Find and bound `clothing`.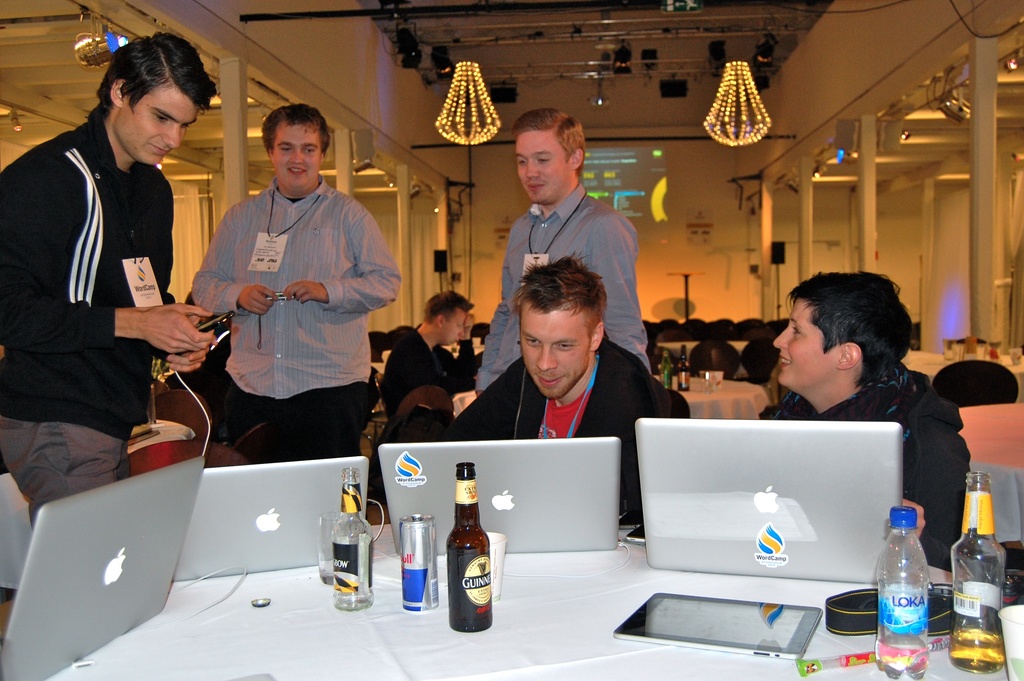
Bound: 380/325/476/426.
